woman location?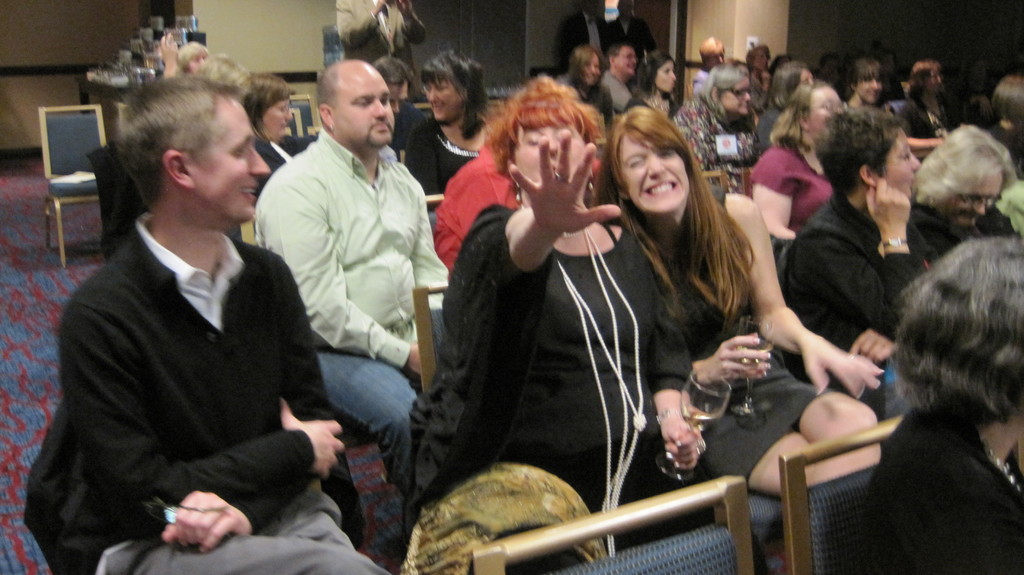
BBox(746, 81, 849, 250)
